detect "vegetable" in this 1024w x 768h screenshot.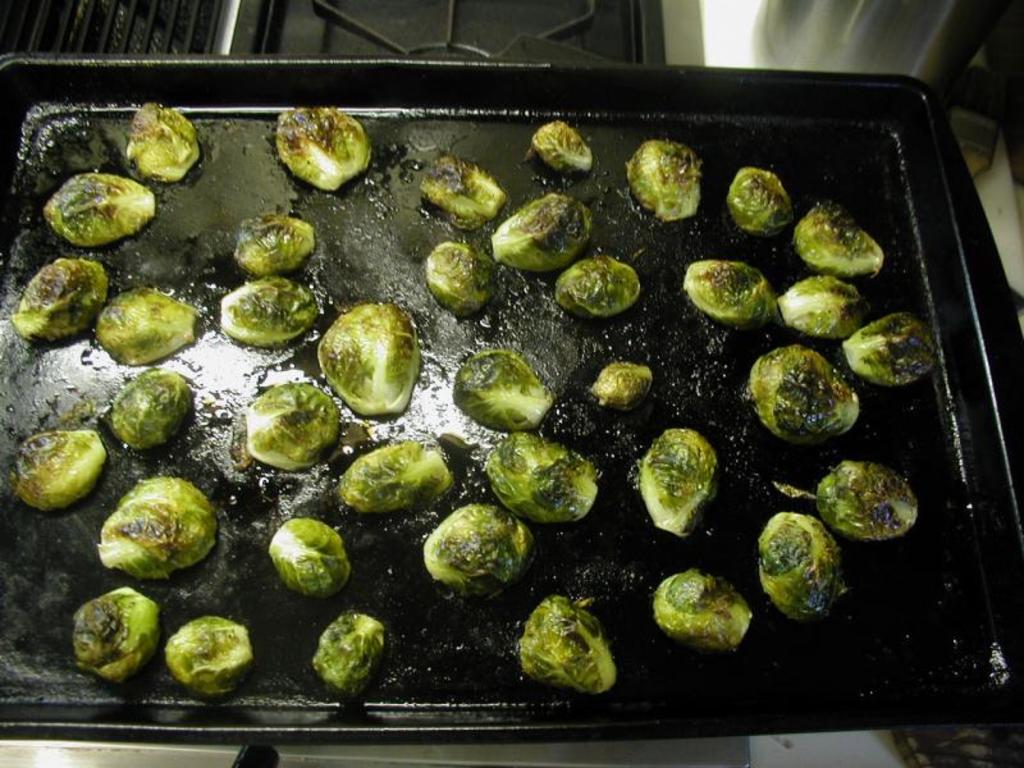
Detection: crop(273, 106, 371, 195).
